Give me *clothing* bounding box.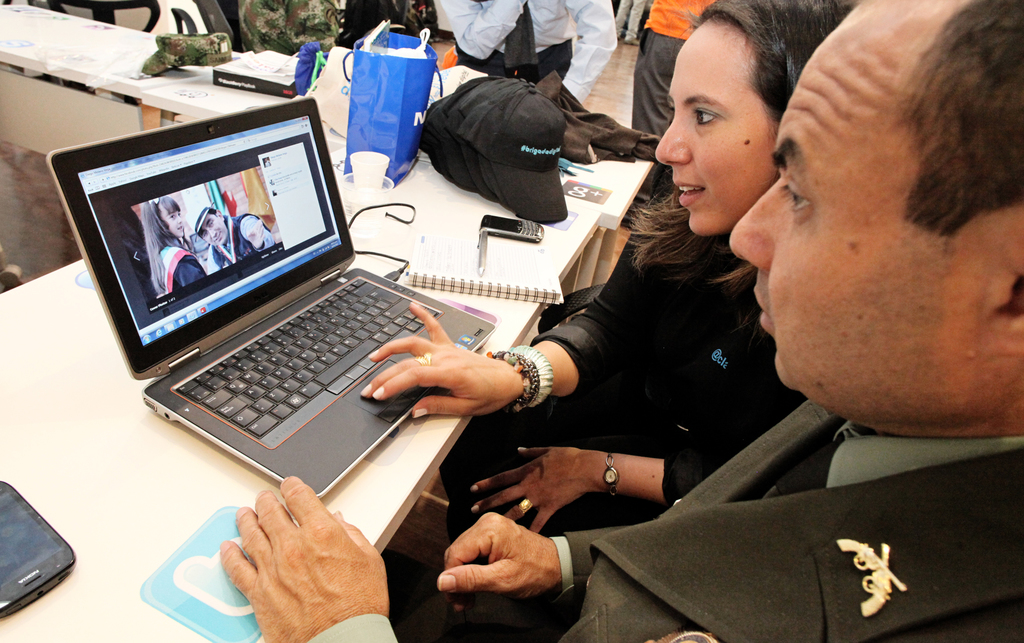
[left=313, top=411, right=1023, bottom=642].
